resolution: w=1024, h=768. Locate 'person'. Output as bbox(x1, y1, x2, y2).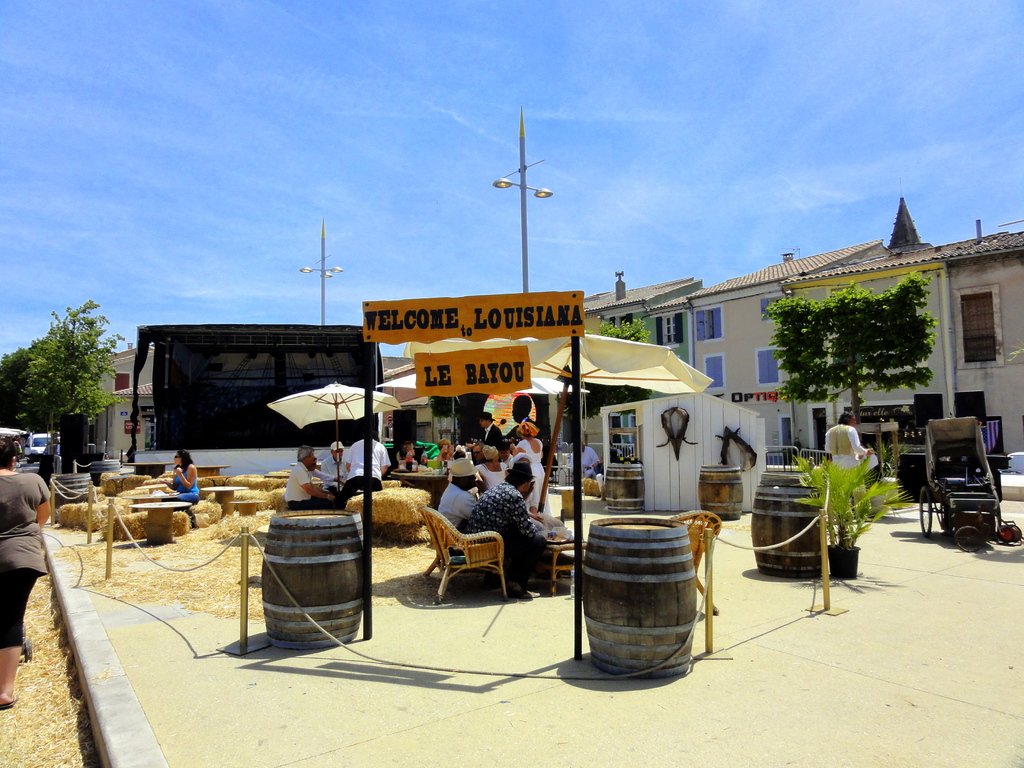
bbox(442, 455, 483, 521).
